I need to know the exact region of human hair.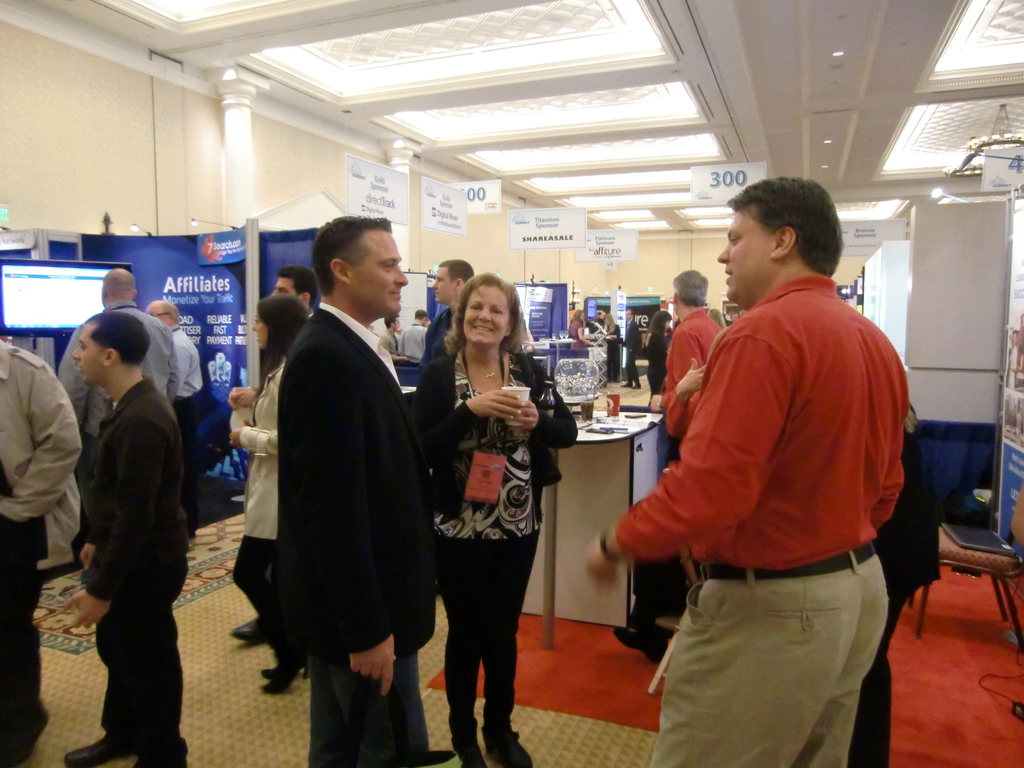
Region: select_region(86, 312, 152, 365).
